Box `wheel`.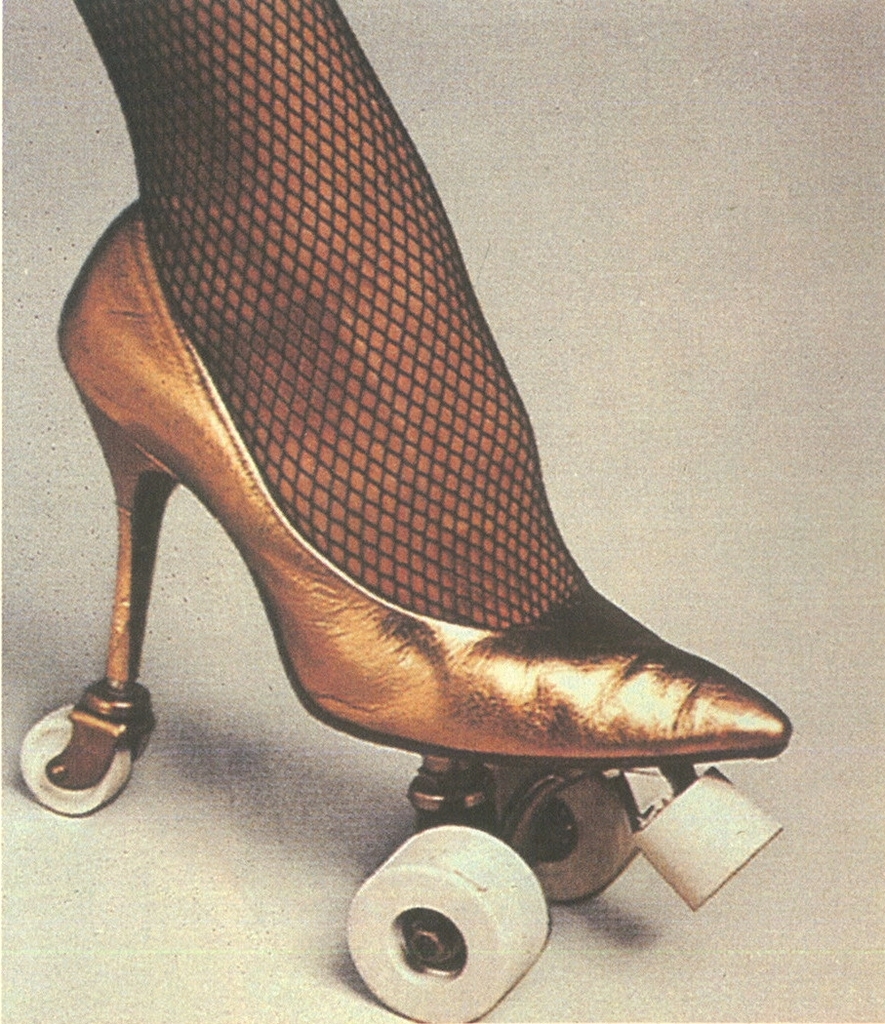
<box>23,710,130,810</box>.
